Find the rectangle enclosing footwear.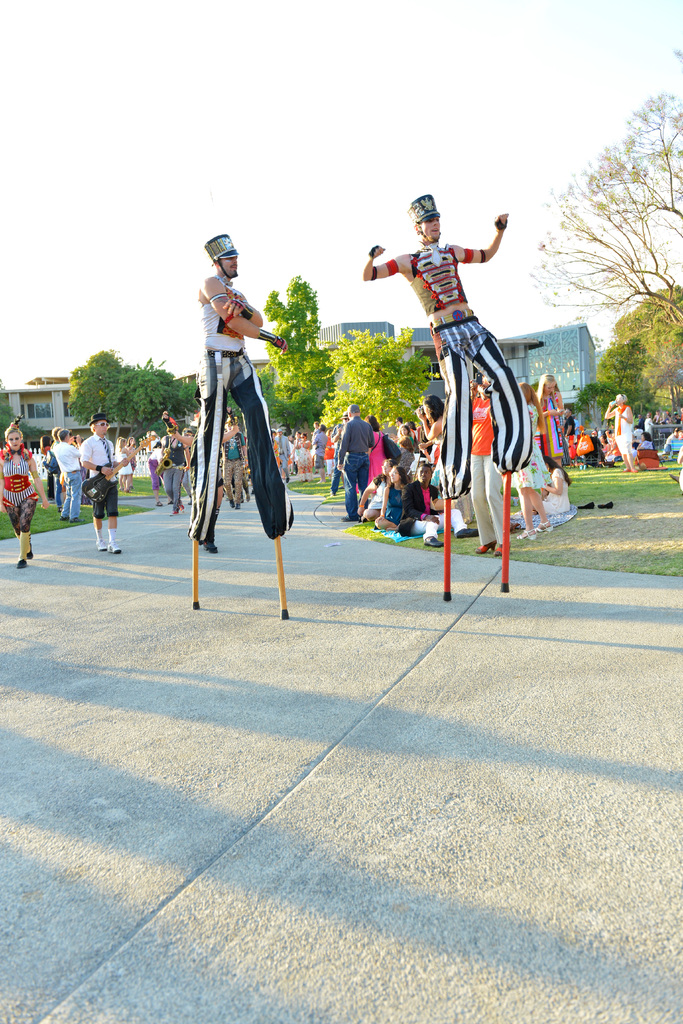
bbox(580, 502, 597, 512).
